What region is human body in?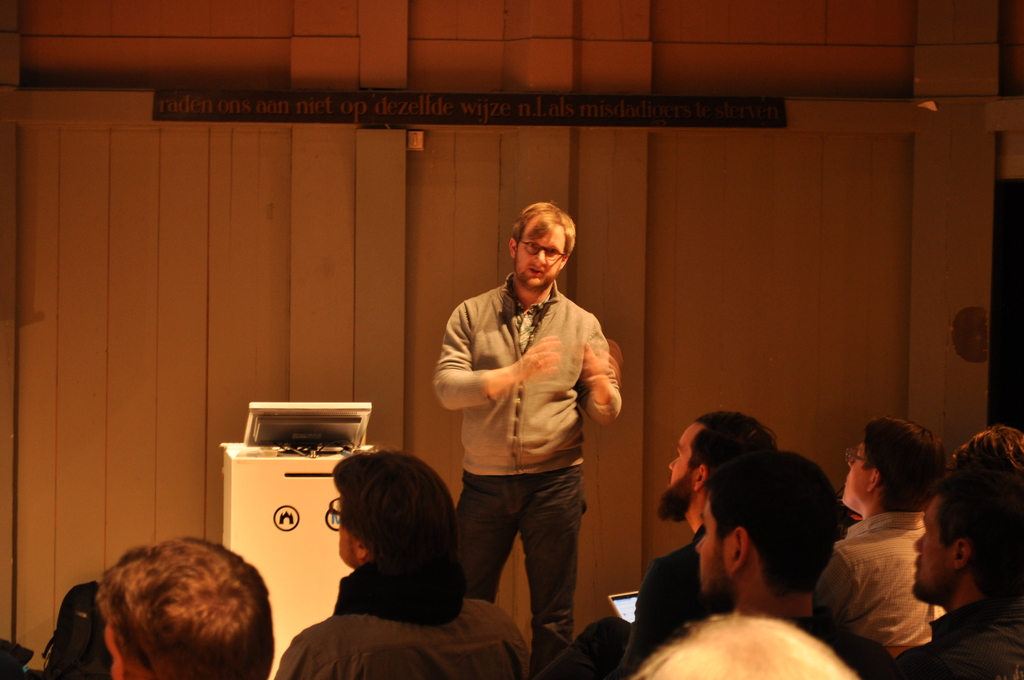
798:419:929:659.
